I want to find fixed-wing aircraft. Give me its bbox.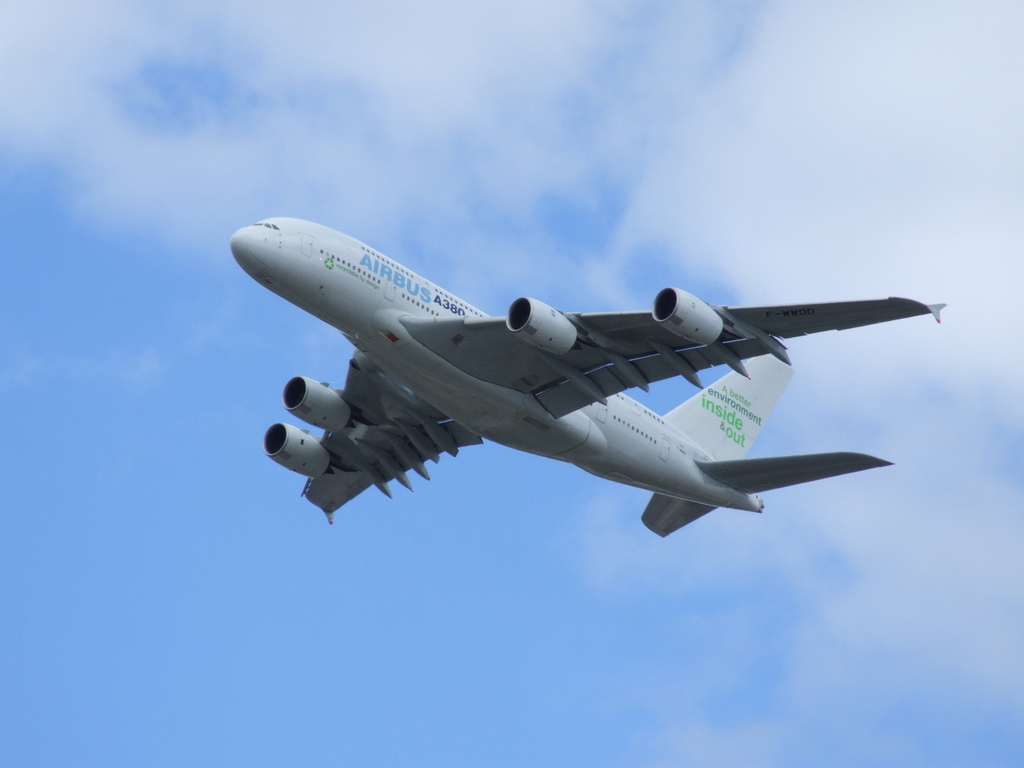
Rect(227, 216, 943, 538).
